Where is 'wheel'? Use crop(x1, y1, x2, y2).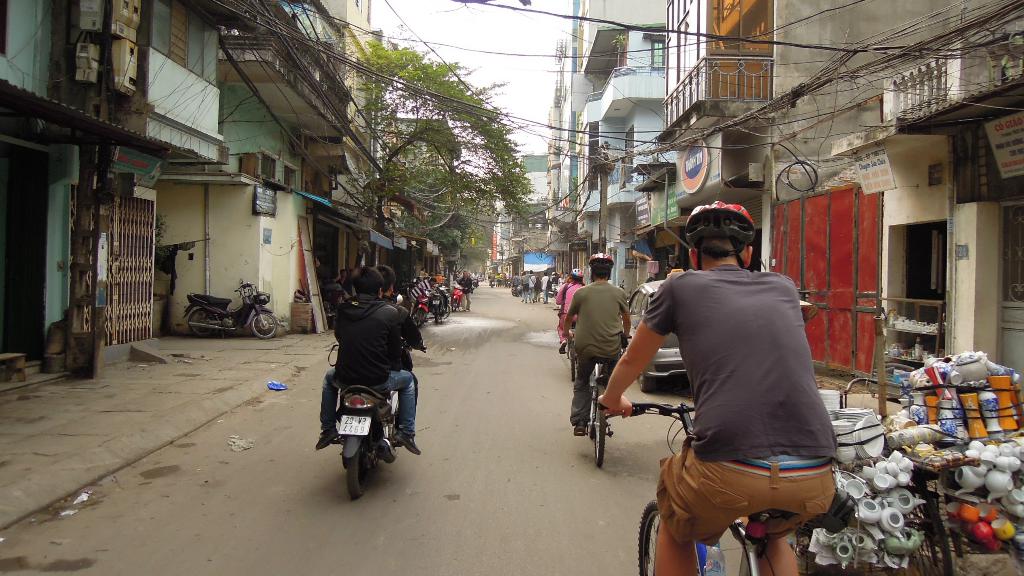
crop(252, 313, 274, 339).
